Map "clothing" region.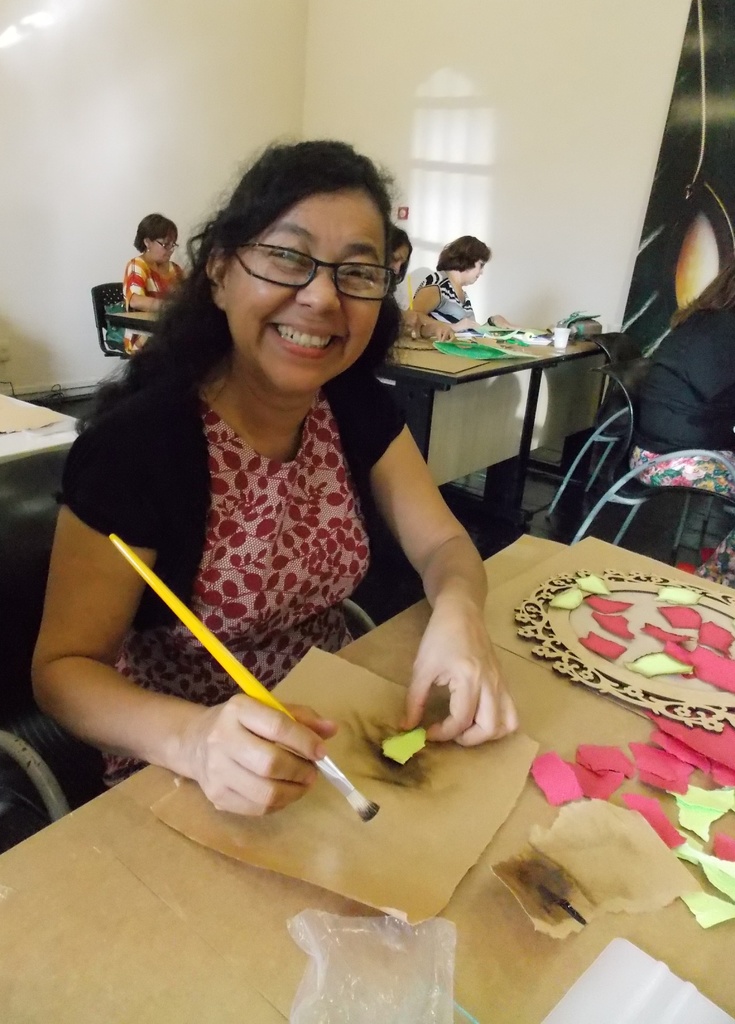
Mapped to rect(416, 265, 470, 323).
